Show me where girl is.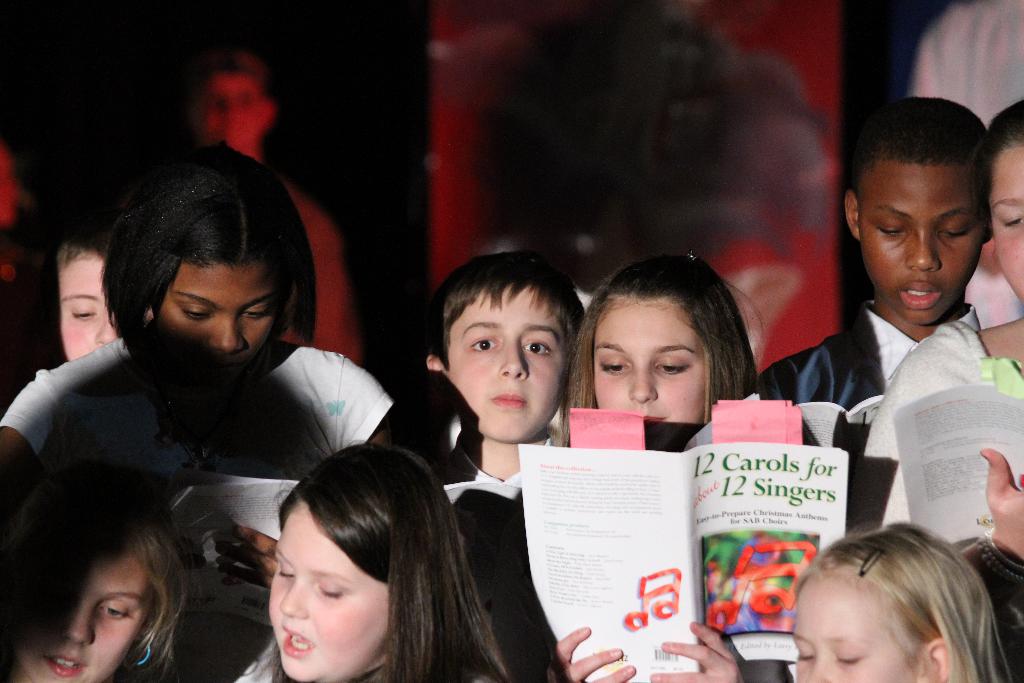
girl is at {"x1": 261, "y1": 440, "x2": 511, "y2": 682}.
